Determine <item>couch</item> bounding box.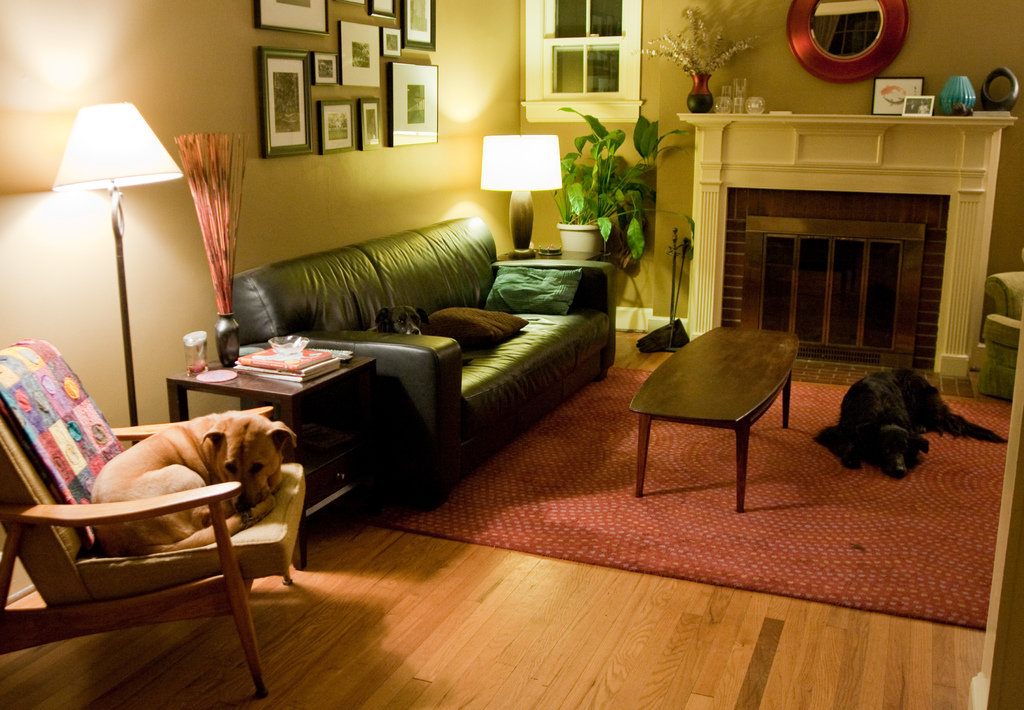
Determined: region(202, 203, 646, 499).
